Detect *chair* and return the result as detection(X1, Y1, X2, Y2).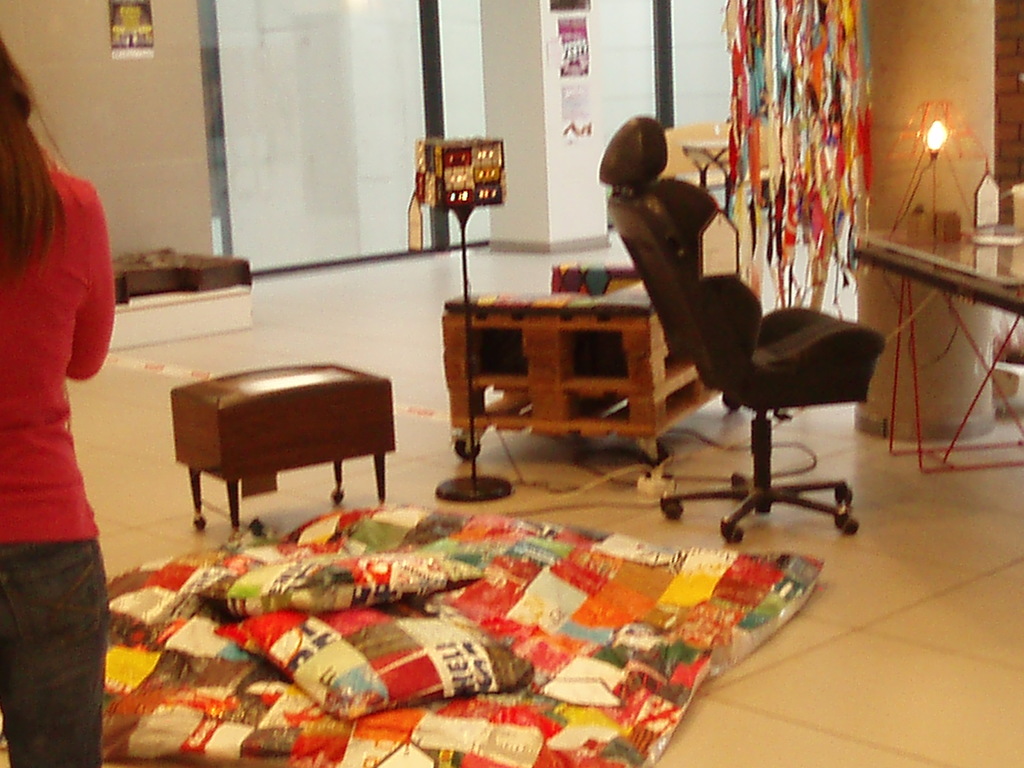
detection(598, 182, 886, 548).
